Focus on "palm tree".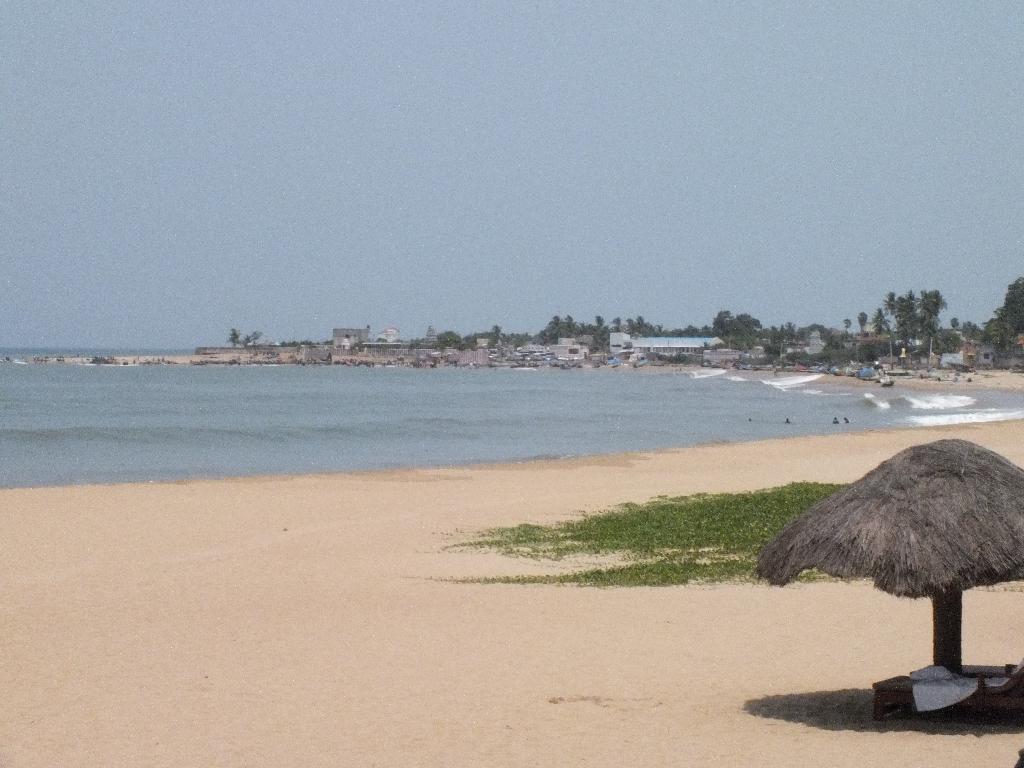
Focused at l=912, t=287, r=943, b=371.
